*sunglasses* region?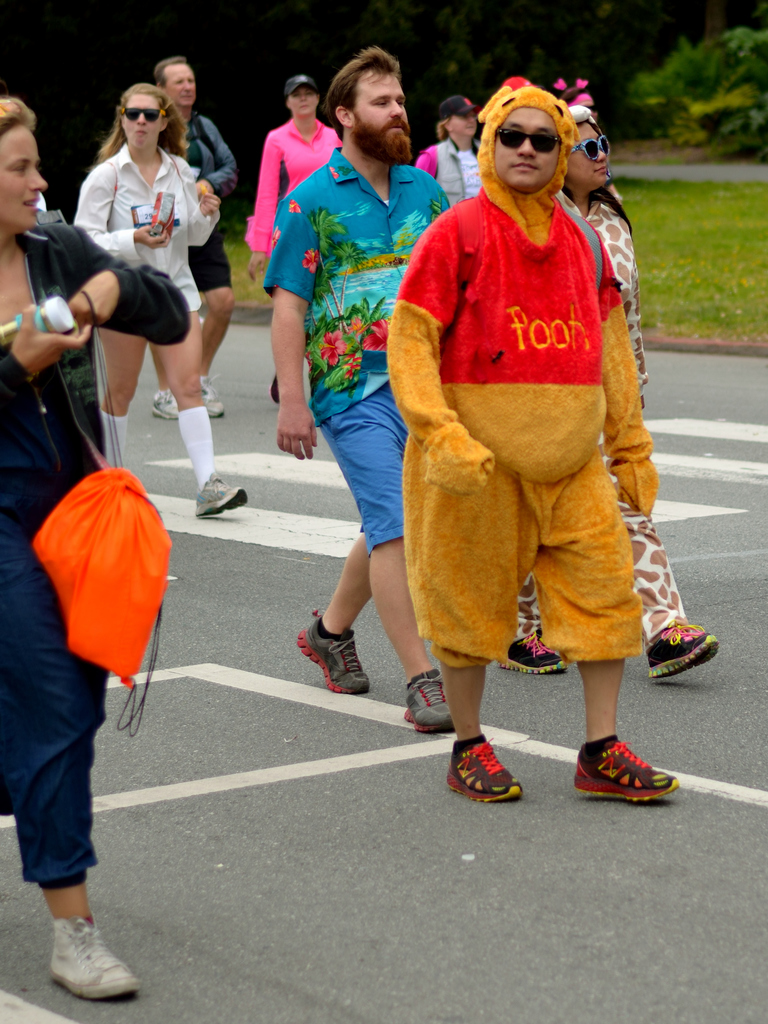
<box>572,132,616,163</box>
